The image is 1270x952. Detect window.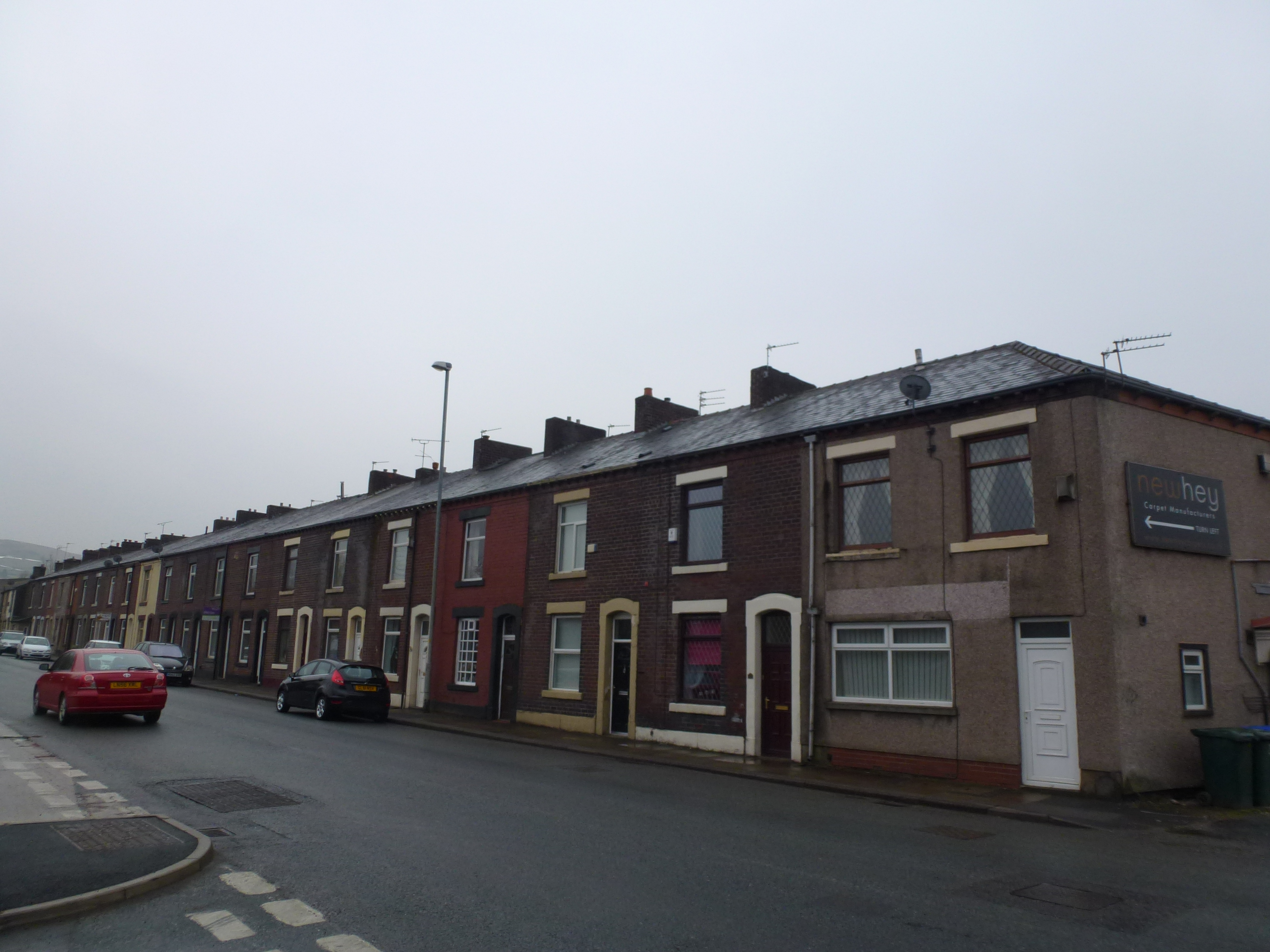
Detection: 240 181 280 211.
